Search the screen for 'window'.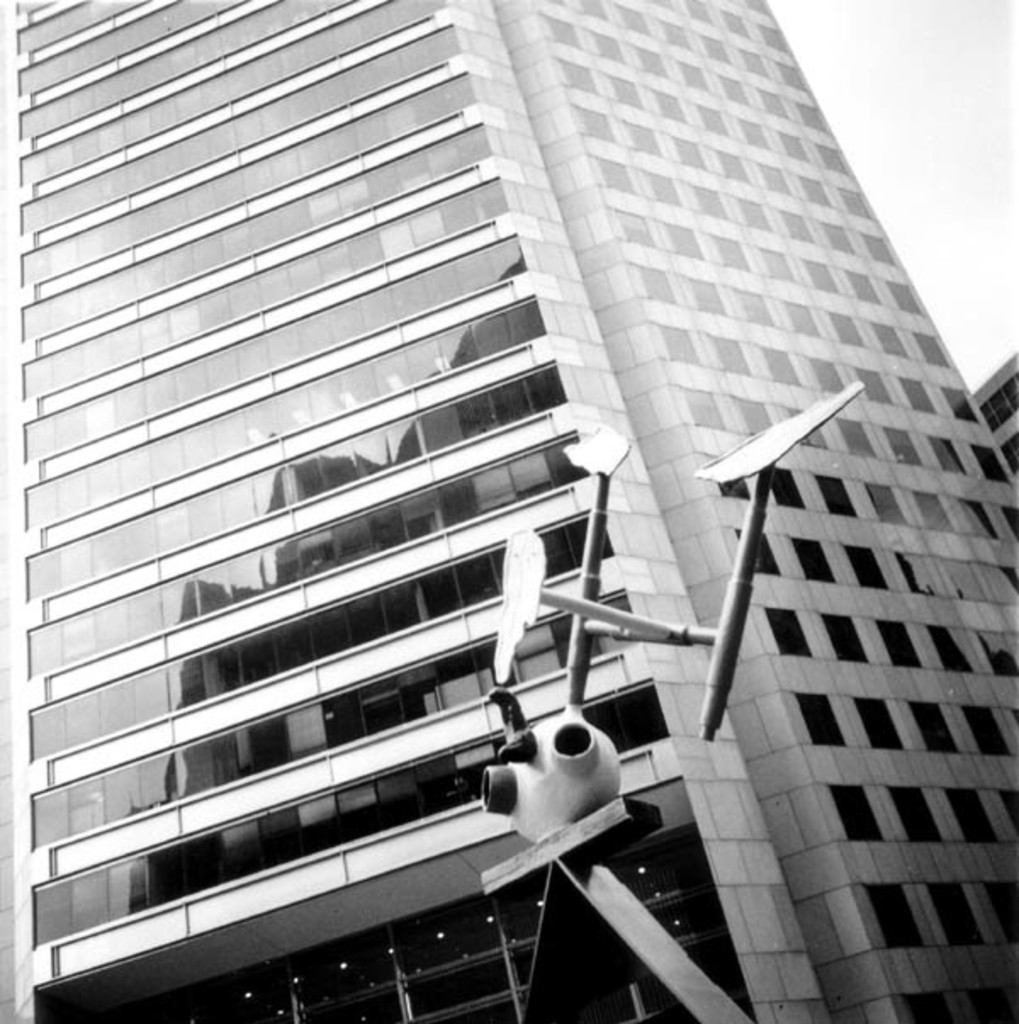
Found at bbox(944, 559, 985, 599).
